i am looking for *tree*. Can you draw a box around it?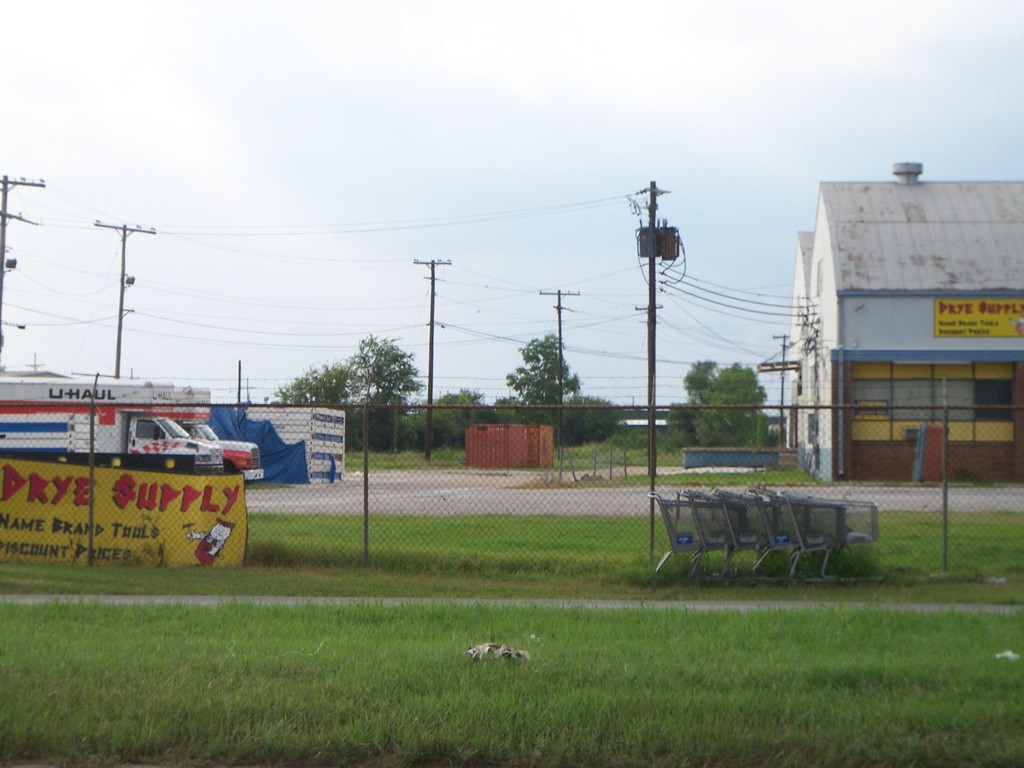
Sure, the bounding box is (x1=682, y1=360, x2=769, y2=445).
